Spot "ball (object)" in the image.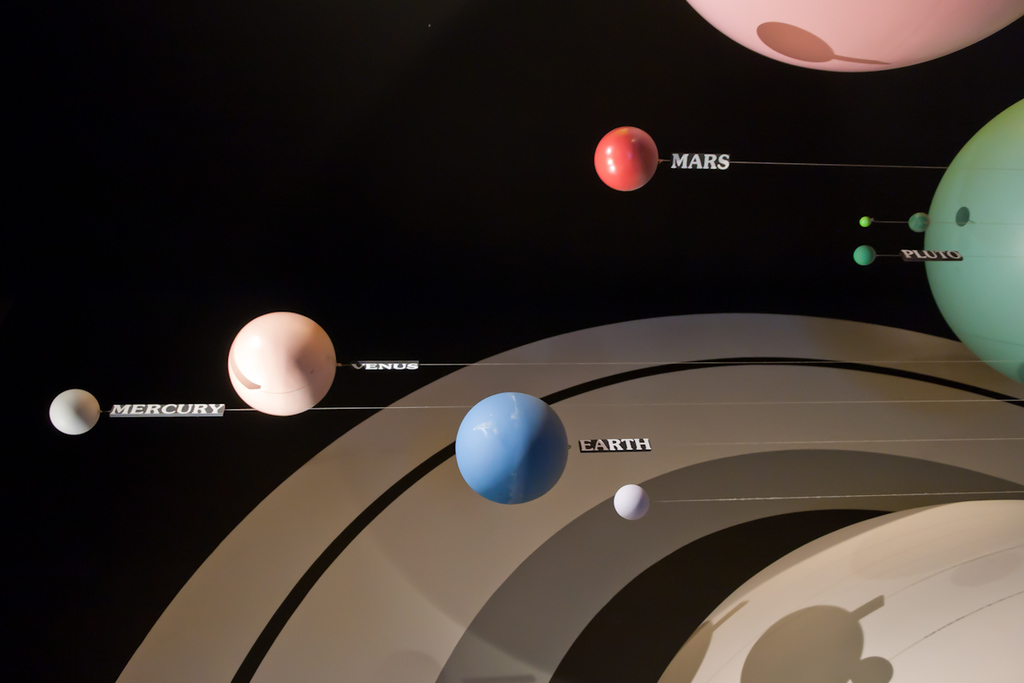
"ball (object)" found at <bbox>46, 384, 101, 438</bbox>.
